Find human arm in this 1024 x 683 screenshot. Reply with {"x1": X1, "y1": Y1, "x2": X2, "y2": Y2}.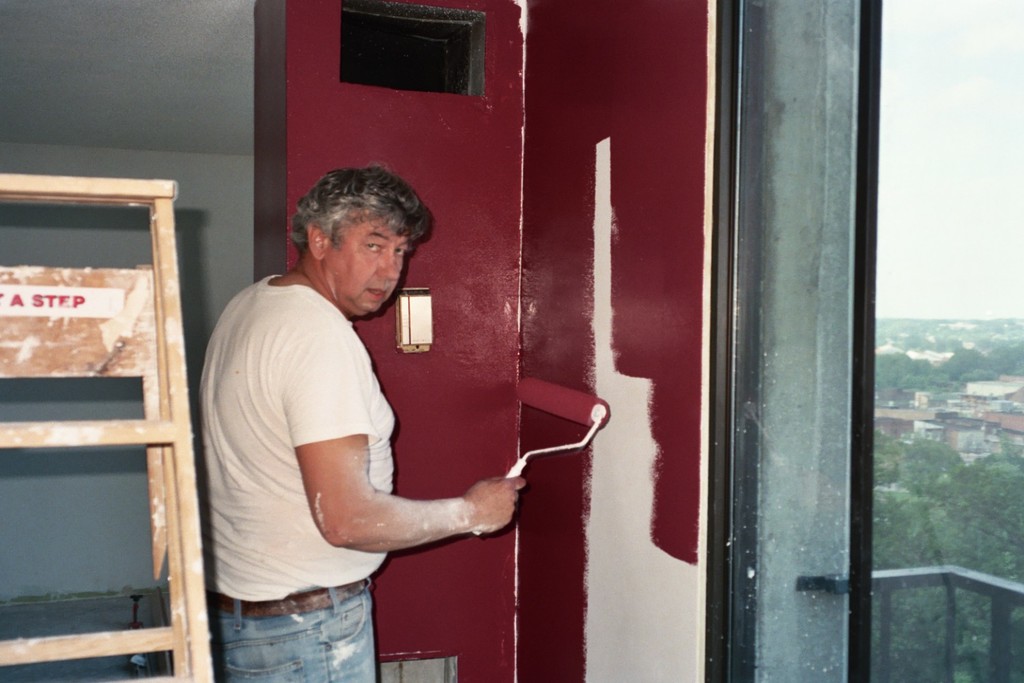
{"x1": 296, "y1": 332, "x2": 522, "y2": 552}.
